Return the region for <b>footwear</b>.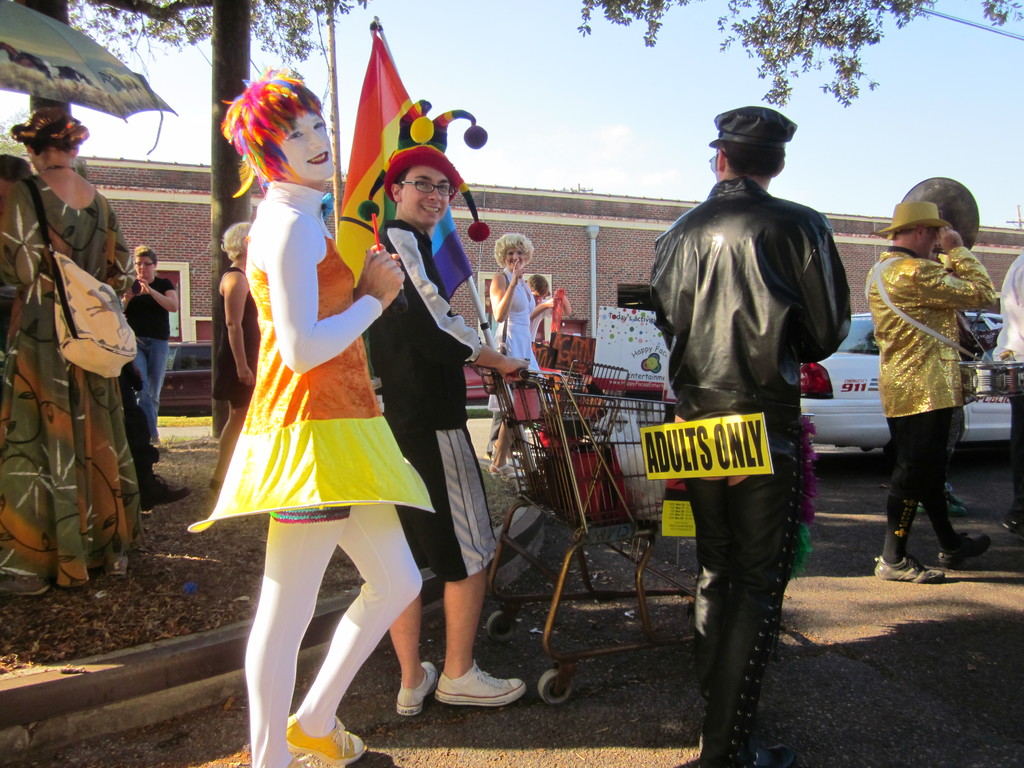
box(493, 459, 525, 483).
